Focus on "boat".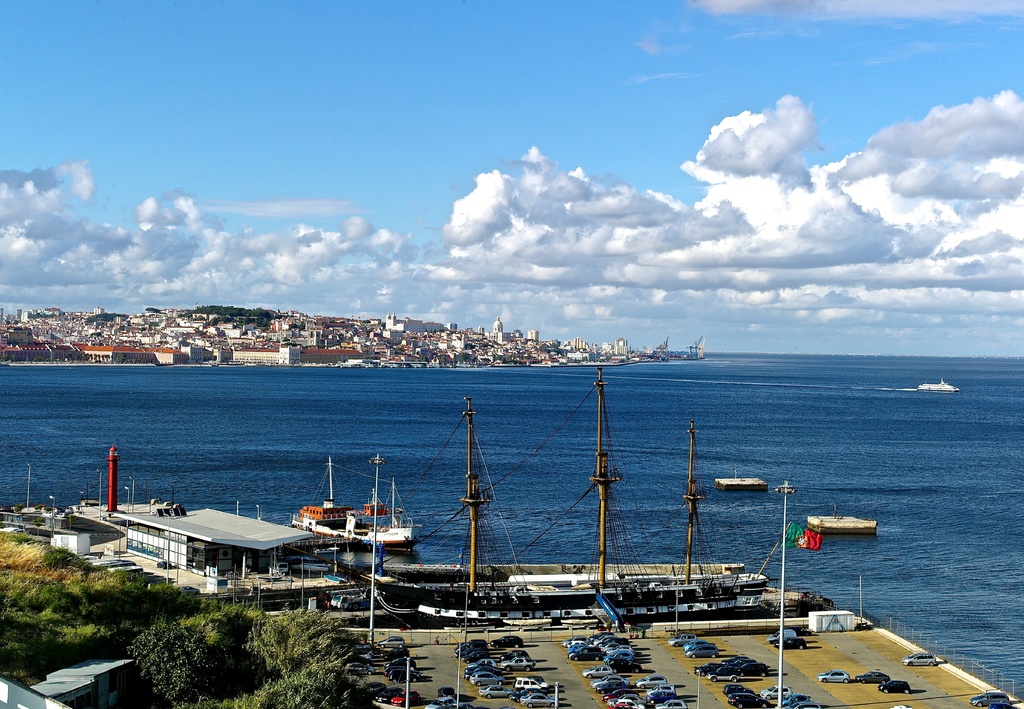
Focused at 285, 453, 429, 553.
